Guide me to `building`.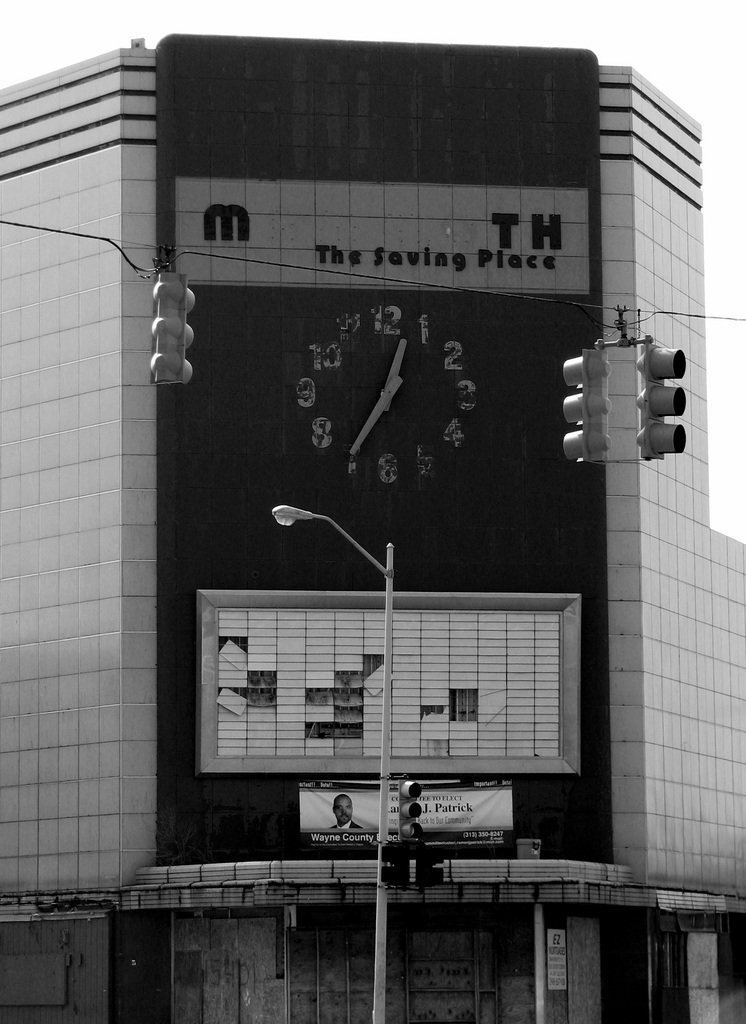
Guidance: 0,35,745,1023.
